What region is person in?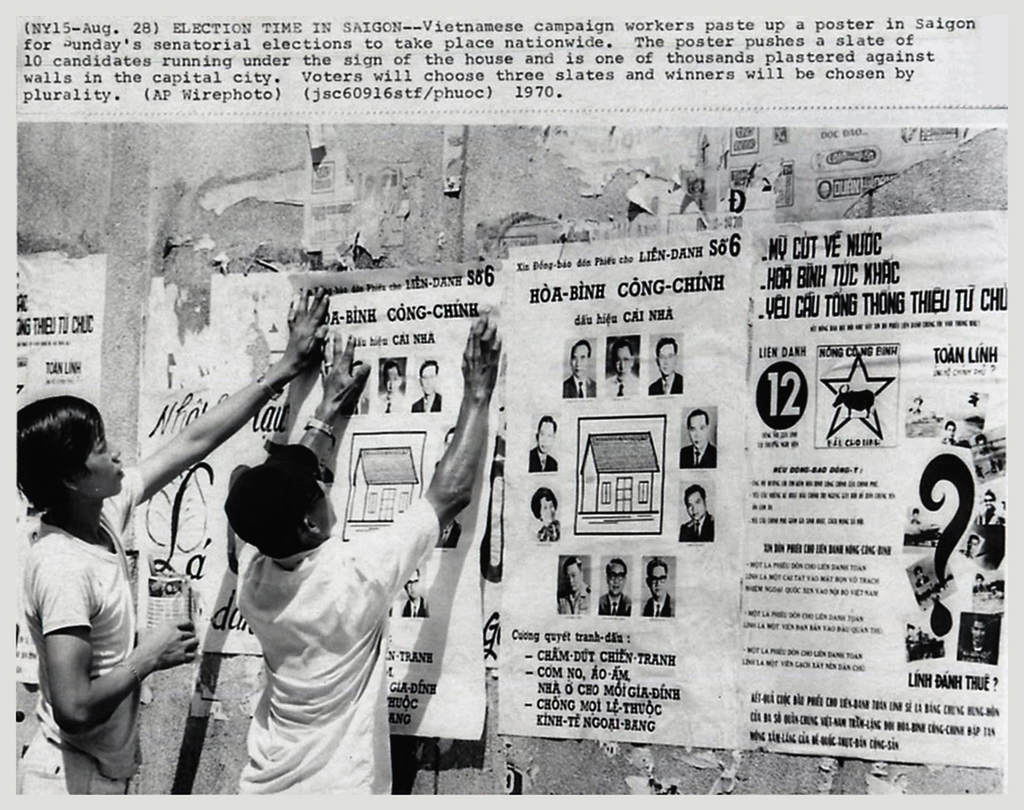
{"x1": 18, "y1": 276, "x2": 334, "y2": 794}.
